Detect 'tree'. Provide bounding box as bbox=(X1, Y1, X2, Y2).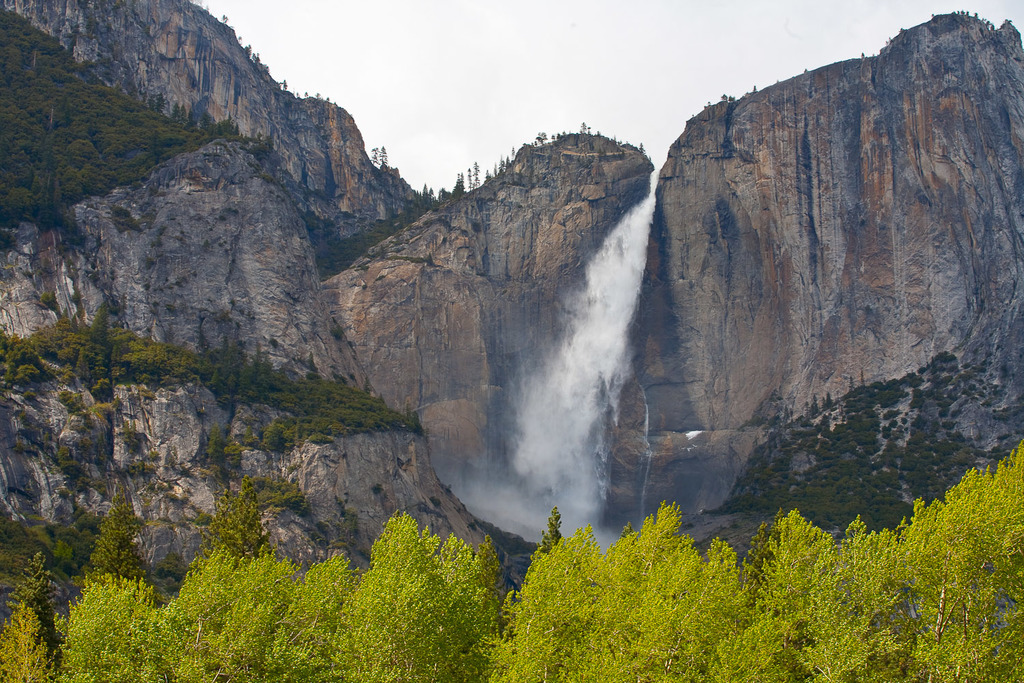
bbox=(858, 368, 868, 387).
